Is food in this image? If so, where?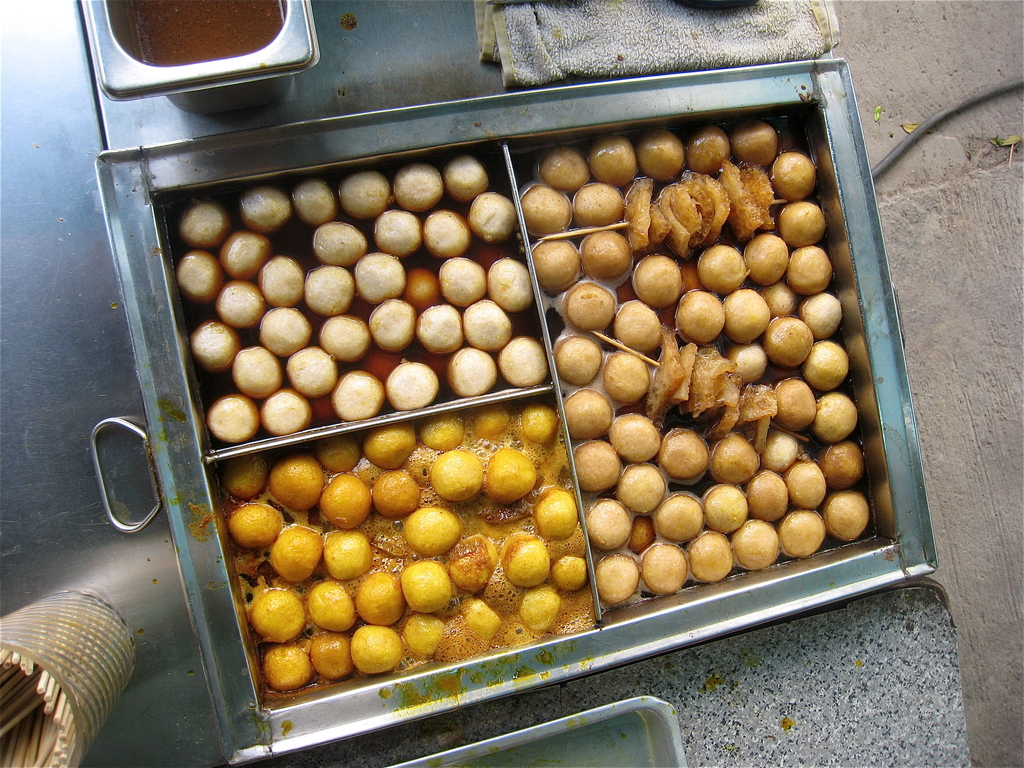
Yes, at crop(317, 468, 371, 532).
